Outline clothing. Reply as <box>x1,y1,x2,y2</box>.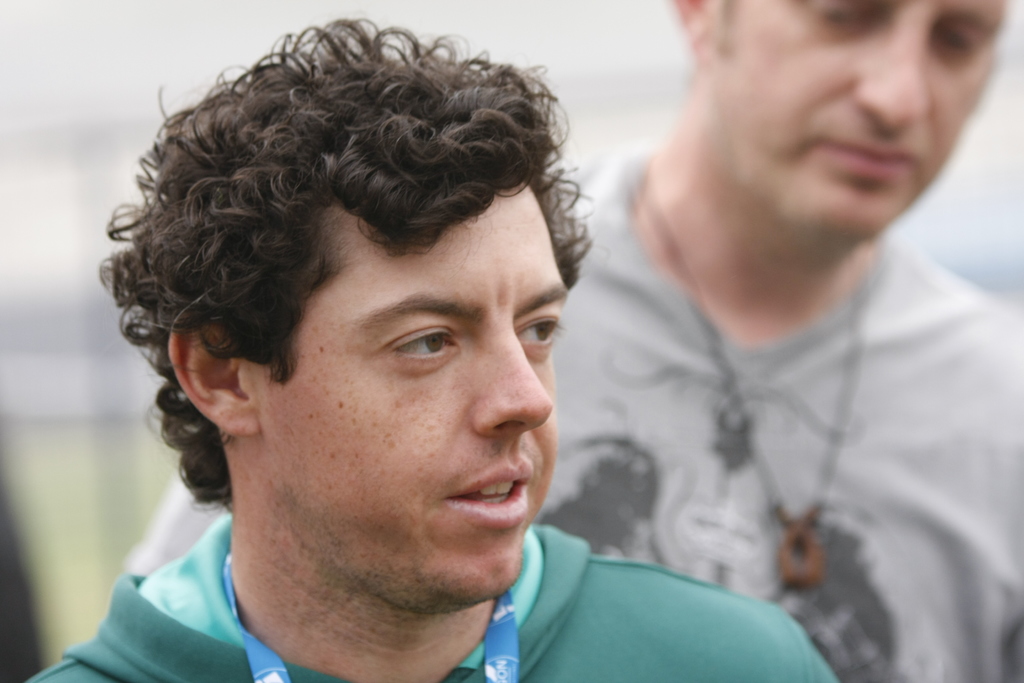
<box>575,151,998,643</box>.
